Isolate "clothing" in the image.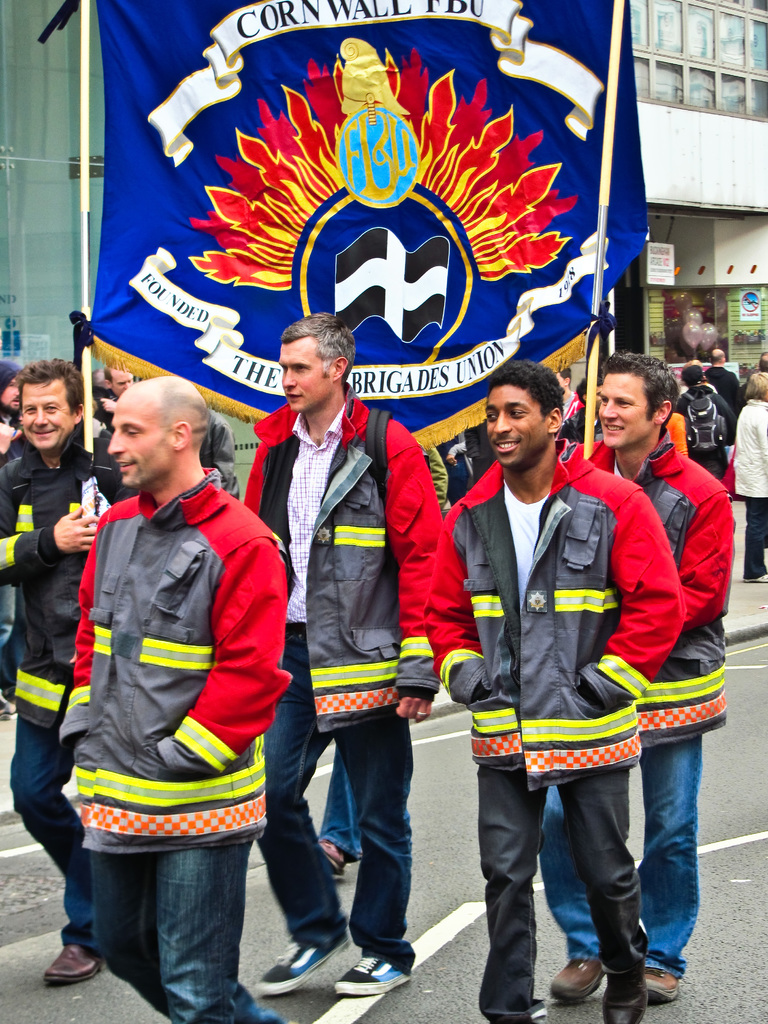
Isolated region: {"x1": 245, "y1": 703, "x2": 422, "y2": 944}.
